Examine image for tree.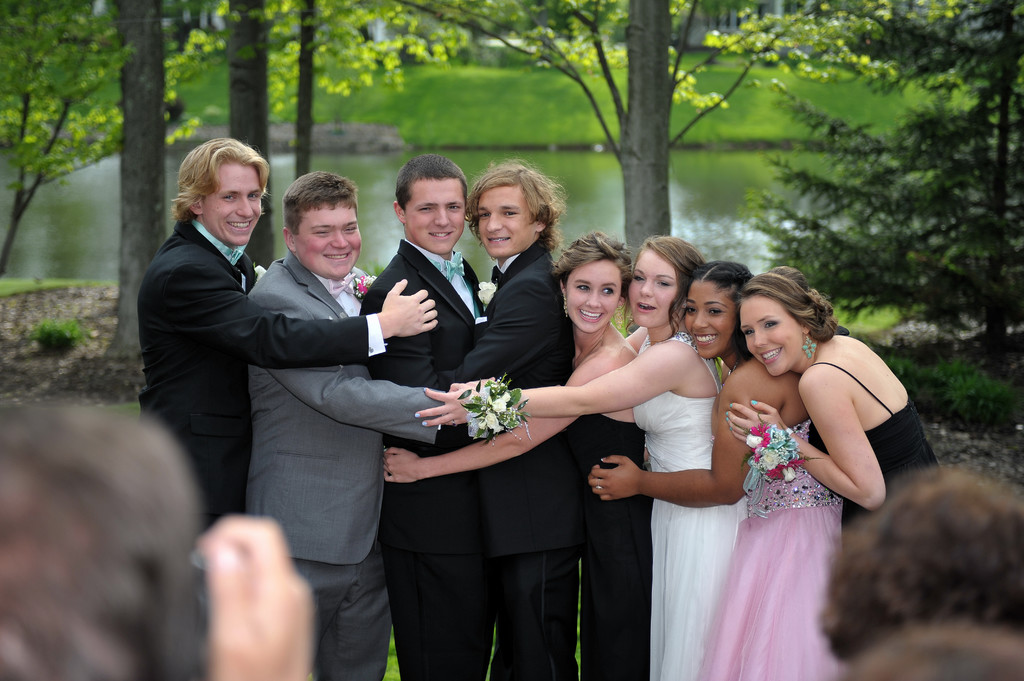
Examination result: [left=397, top=0, right=904, bottom=335].
